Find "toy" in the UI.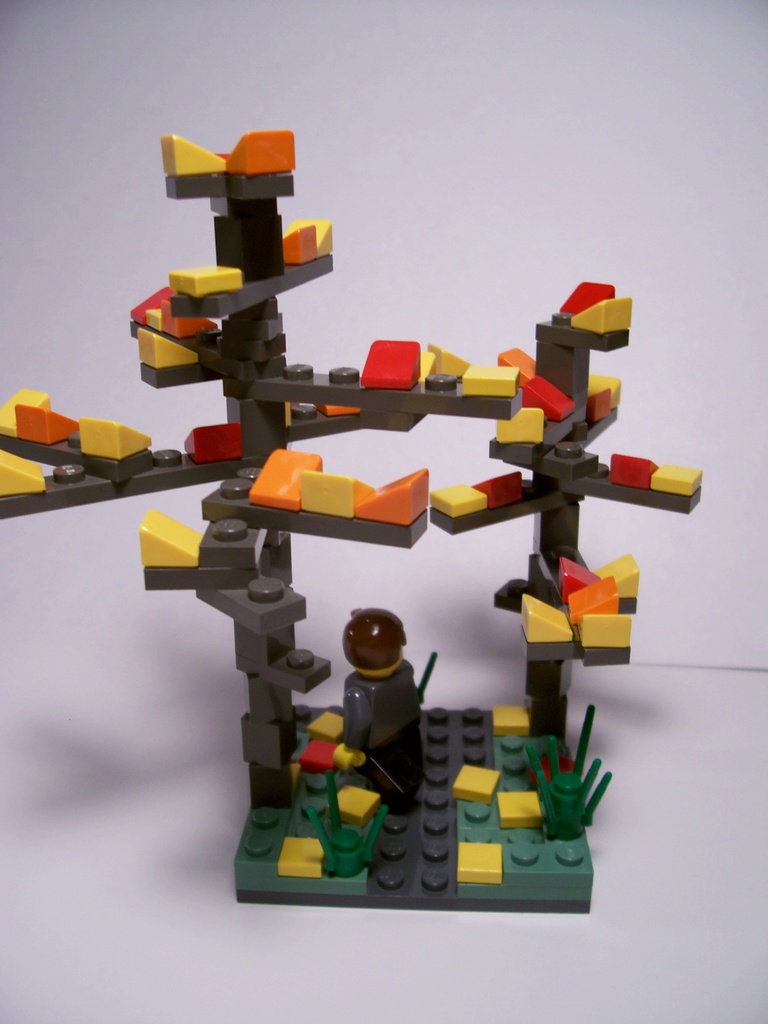
UI element at pyautogui.locateOnScreen(0, 124, 708, 911).
